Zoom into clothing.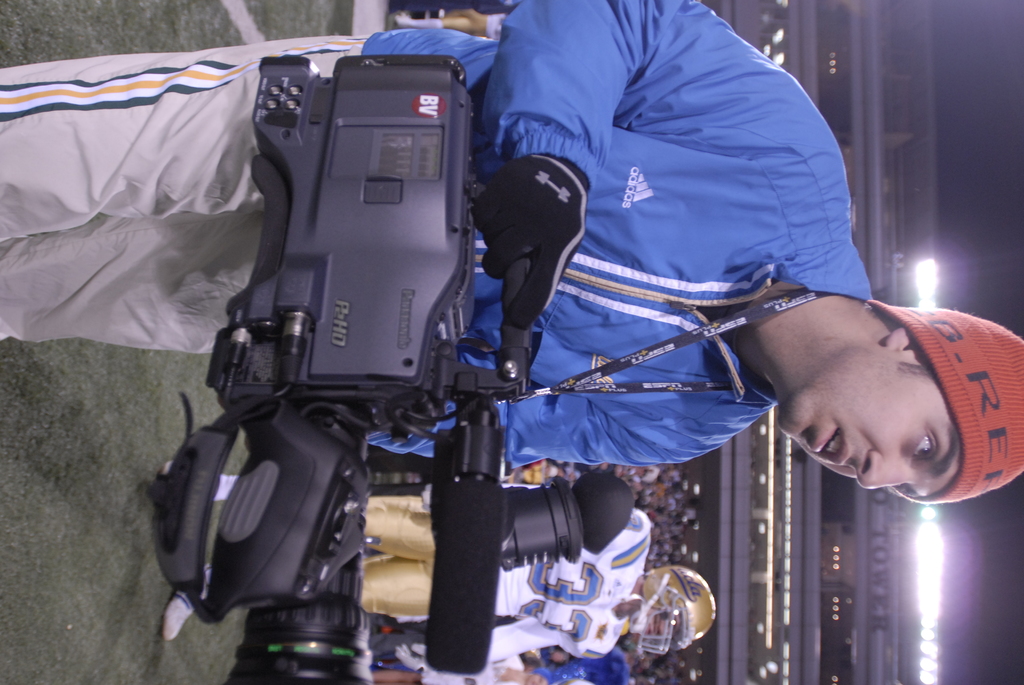
Zoom target: detection(366, 652, 639, 684).
